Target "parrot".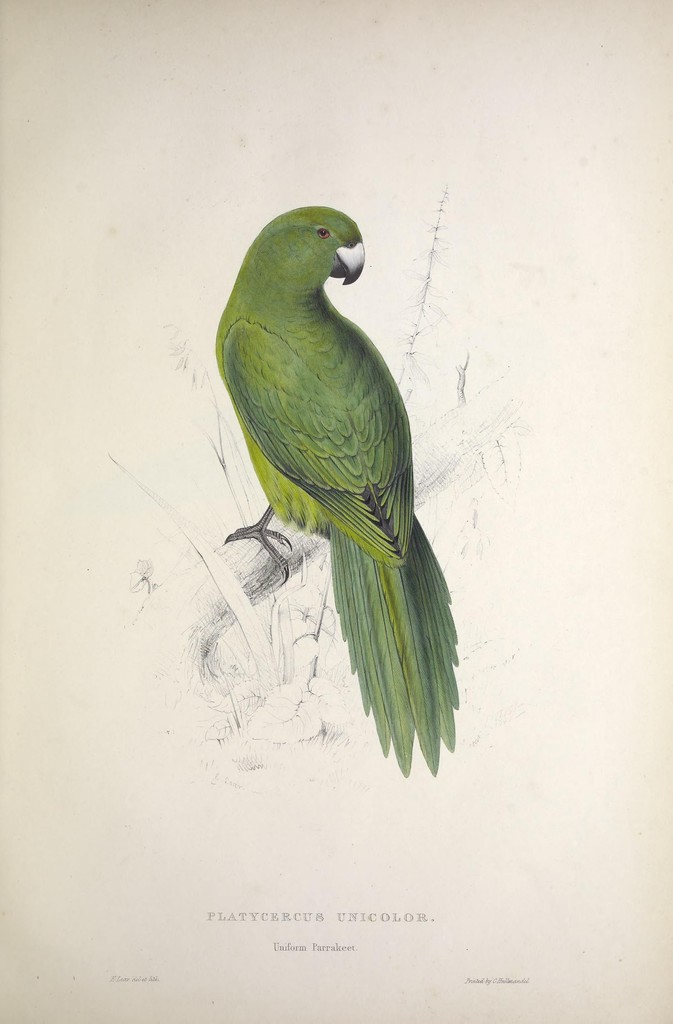
Target region: (213,199,470,778).
